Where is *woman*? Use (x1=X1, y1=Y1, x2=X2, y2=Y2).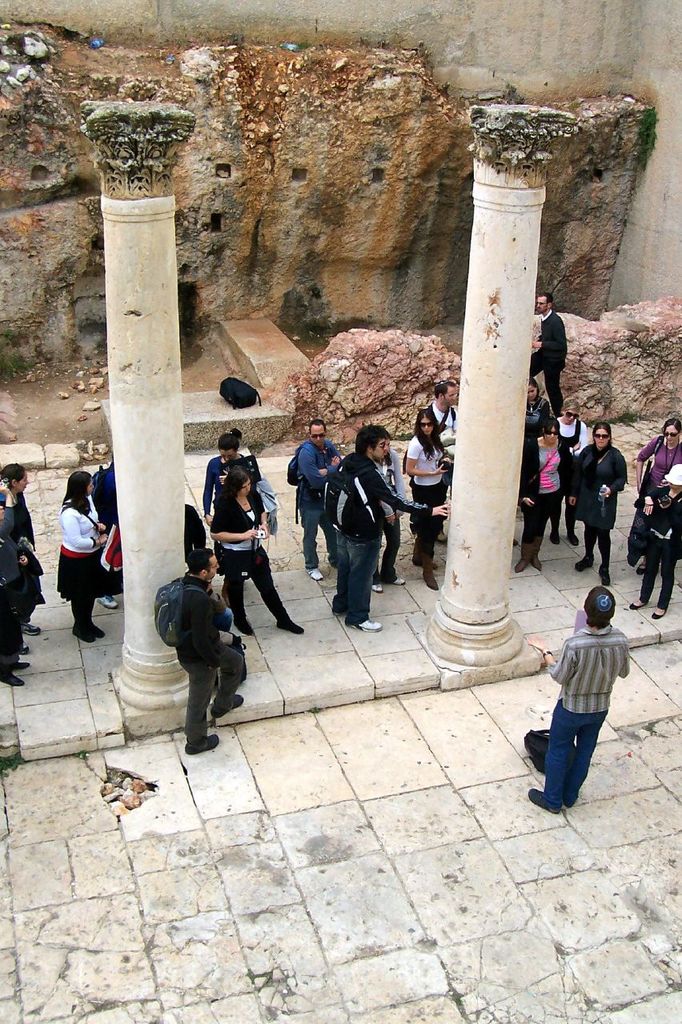
(x1=57, y1=467, x2=108, y2=646).
